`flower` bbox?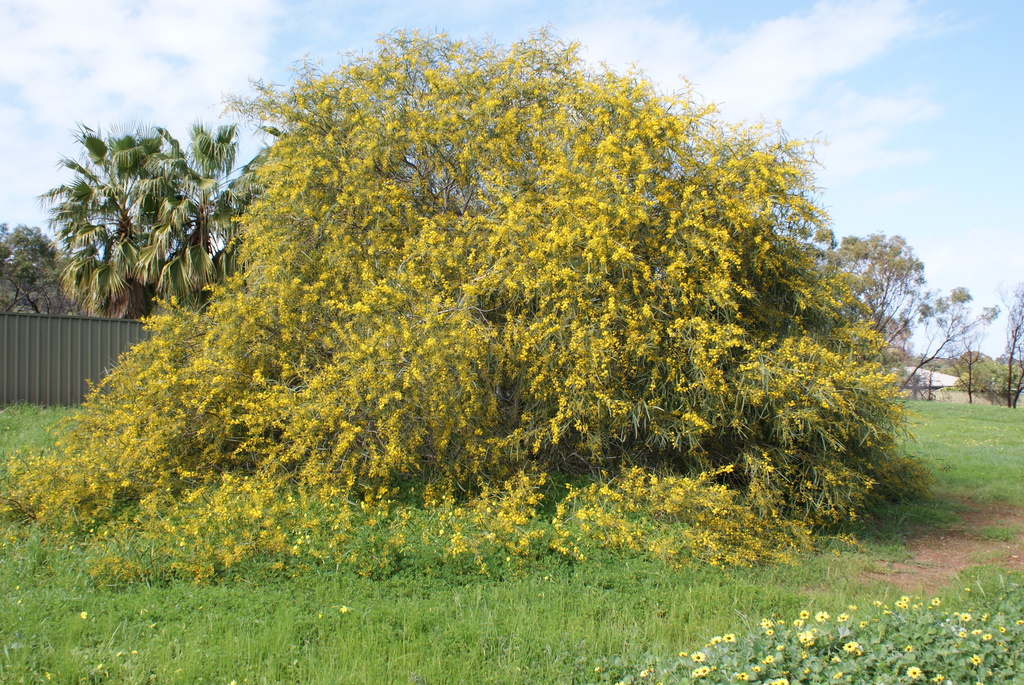
left=766, top=628, right=776, bottom=635
